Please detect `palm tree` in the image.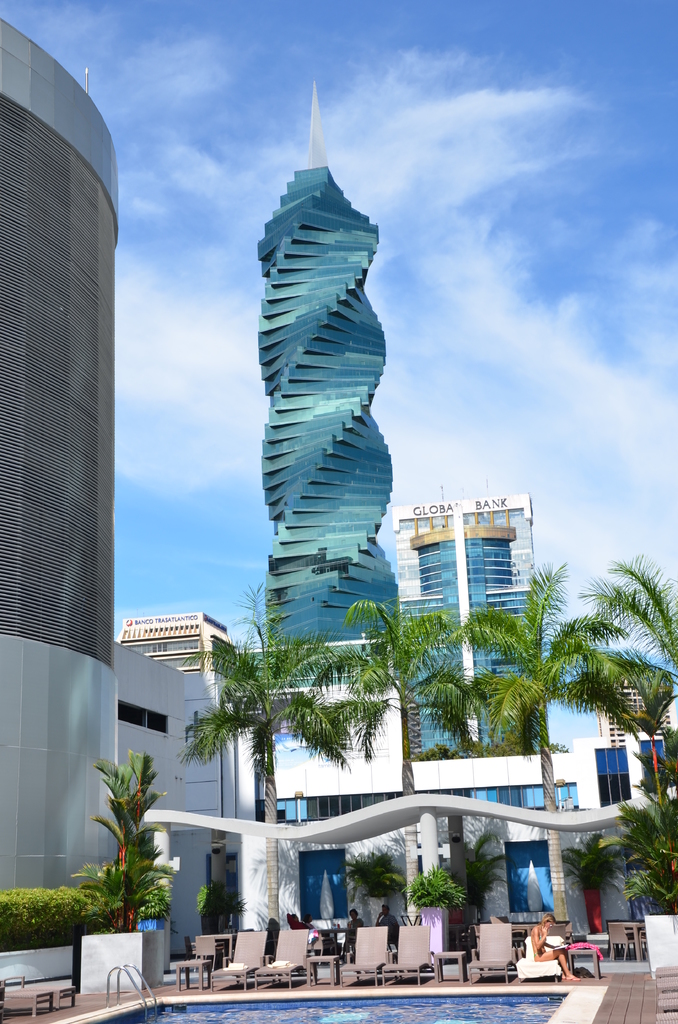
locate(170, 641, 334, 909).
